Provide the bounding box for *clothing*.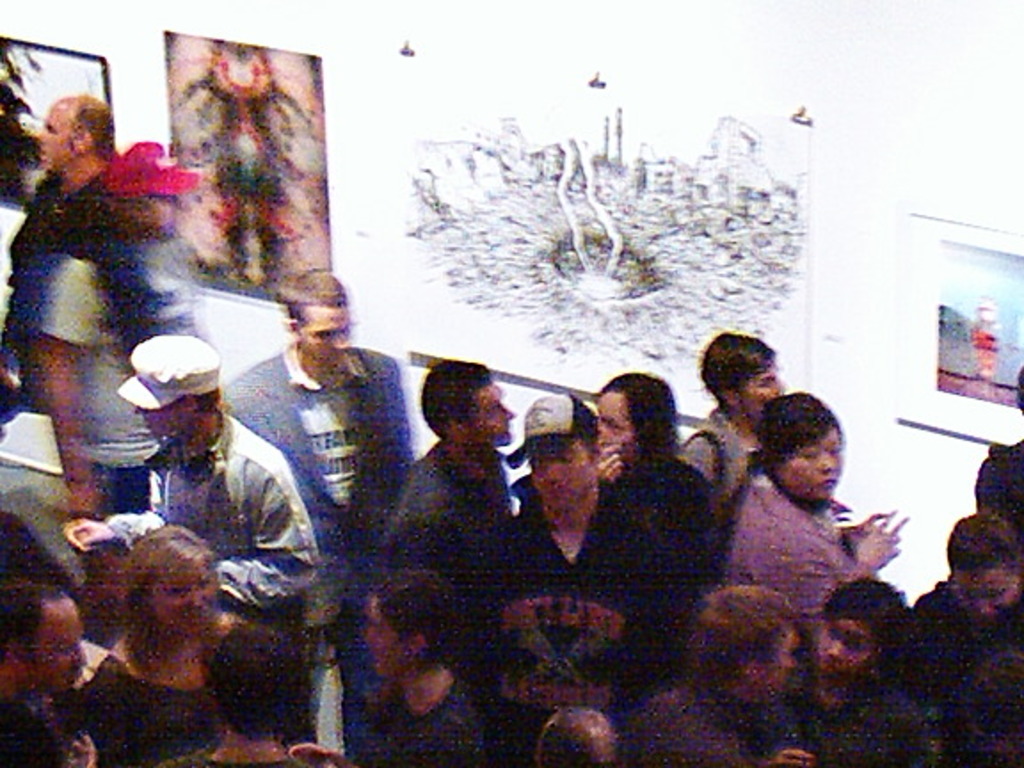
locate(990, 432, 1022, 558).
